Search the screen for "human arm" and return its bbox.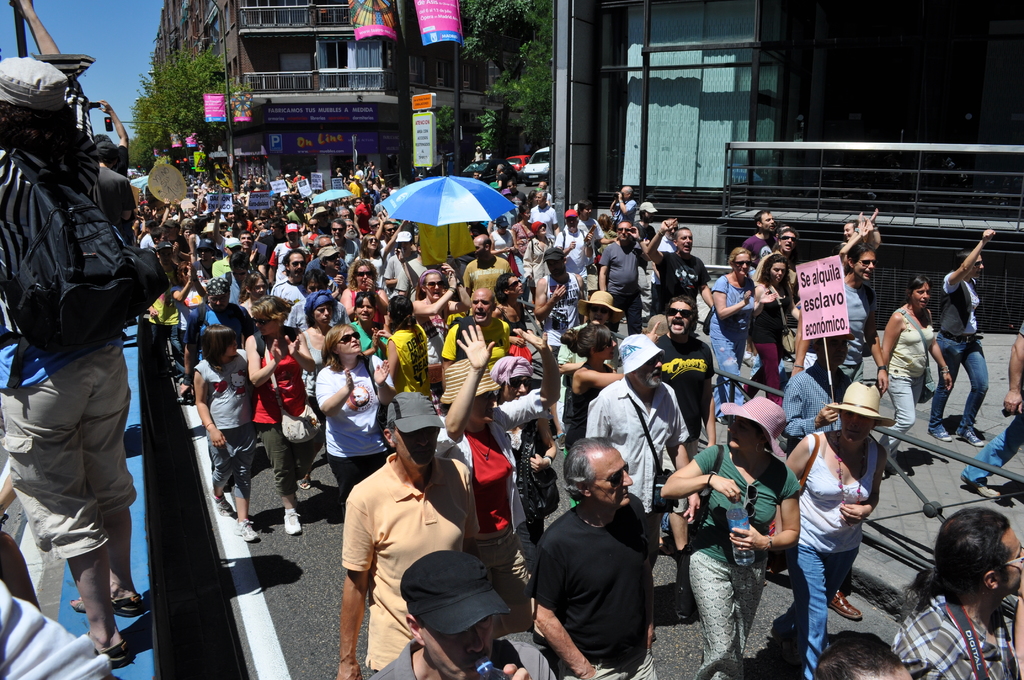
Found: (left=546, top=207, right=559, bottom=230).
